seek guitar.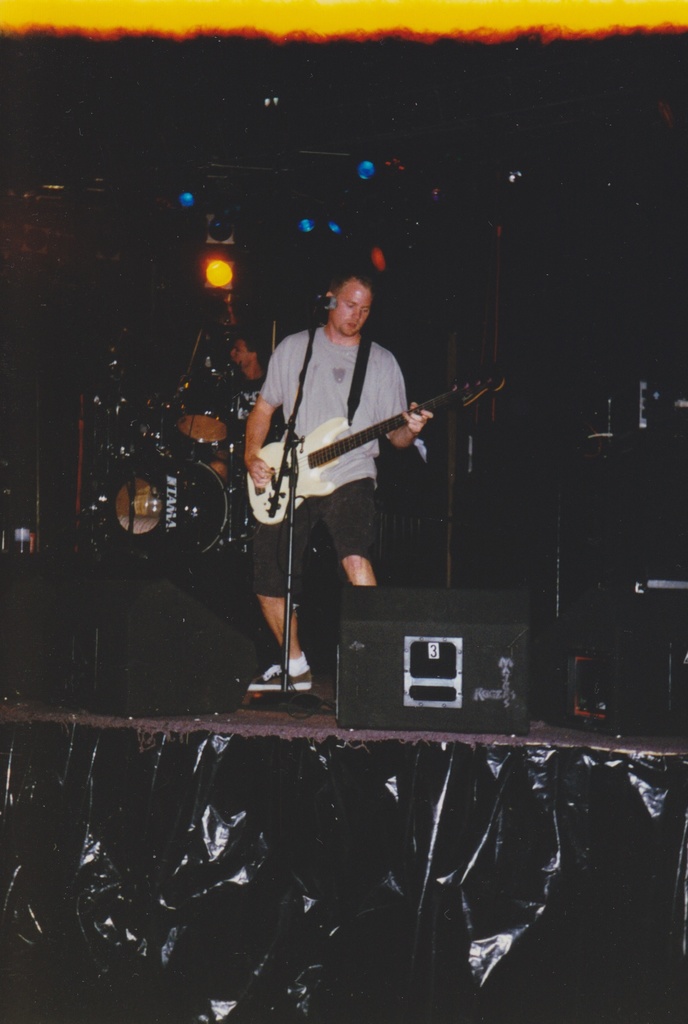
l=251, t=366, r=509, b=536.
